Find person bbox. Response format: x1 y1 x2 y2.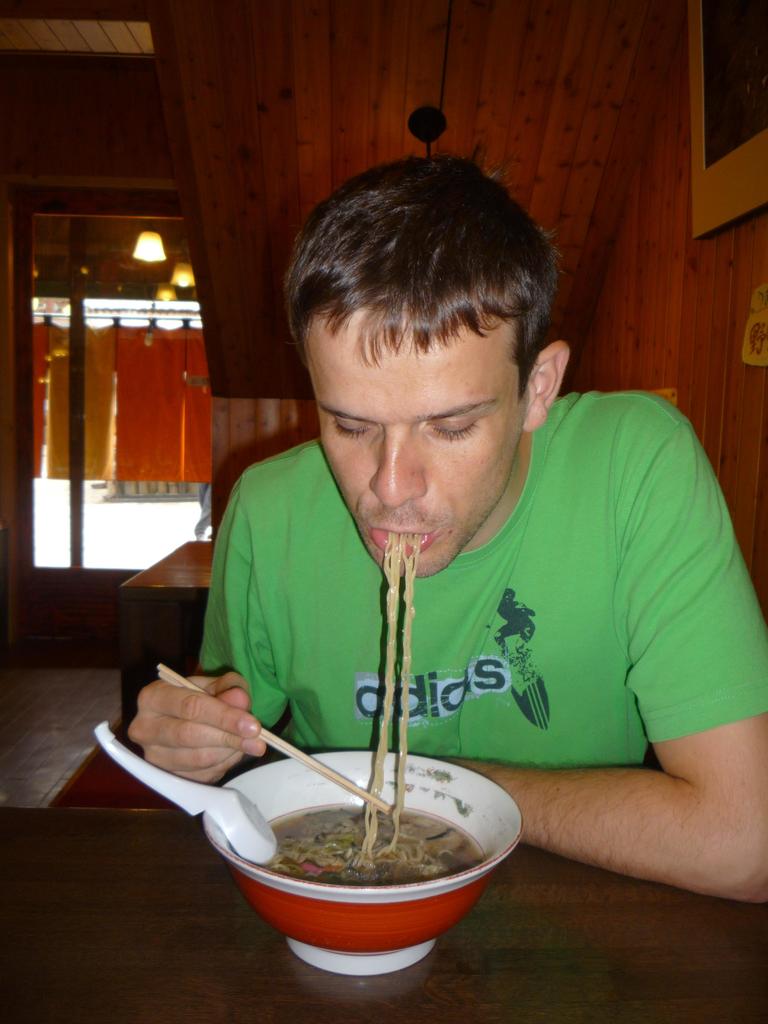
161 115 728 942.
